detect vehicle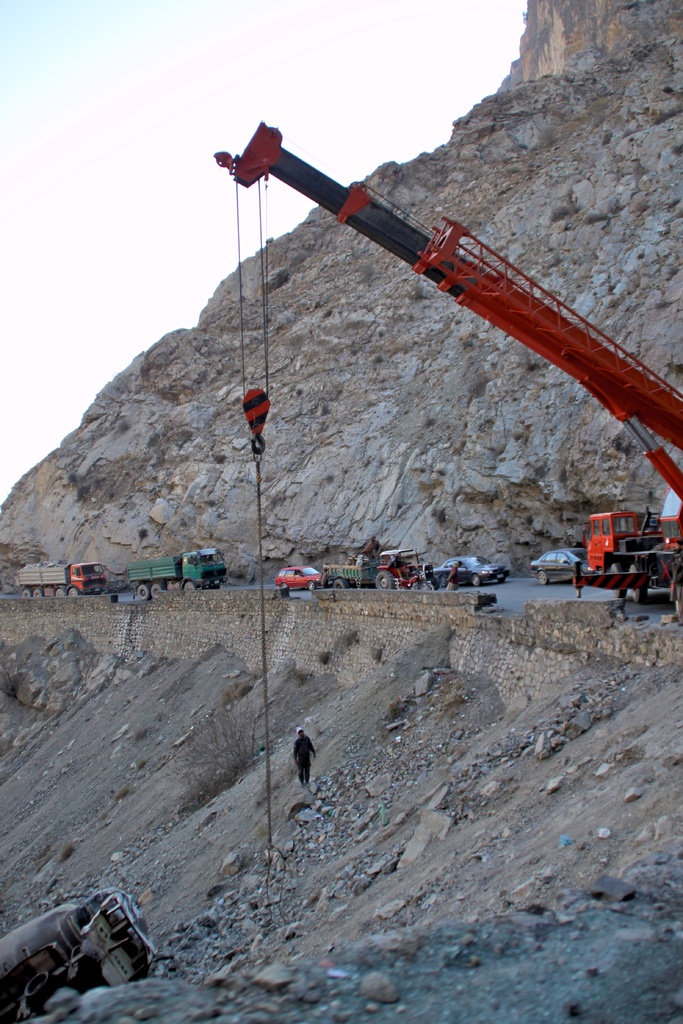
327:543:434:585
